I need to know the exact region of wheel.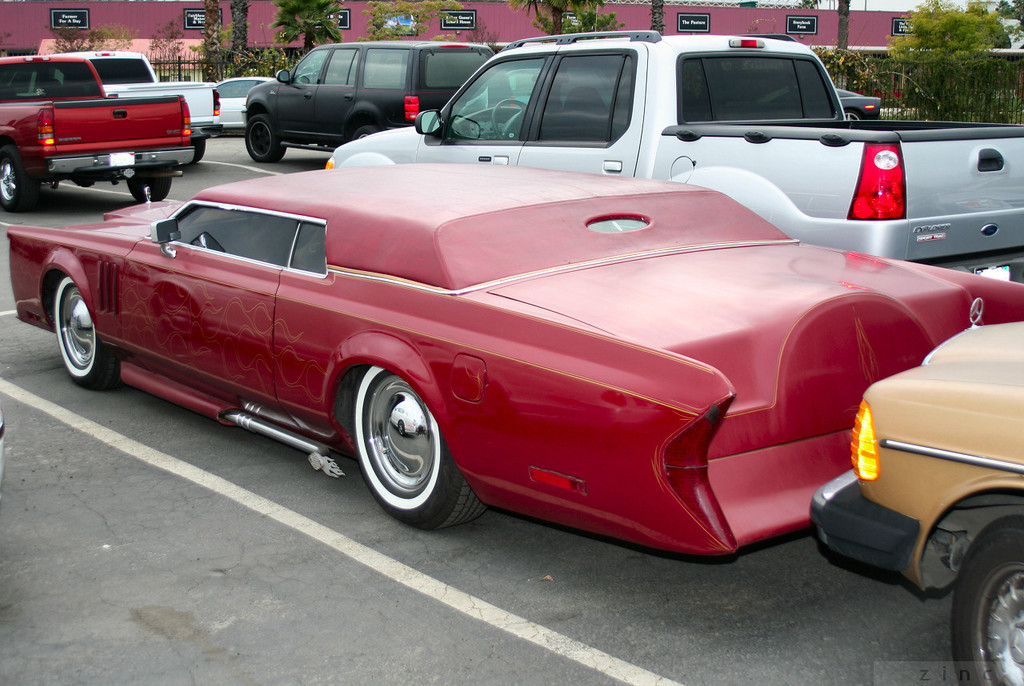
Region: [123, 179, 176, 200].
